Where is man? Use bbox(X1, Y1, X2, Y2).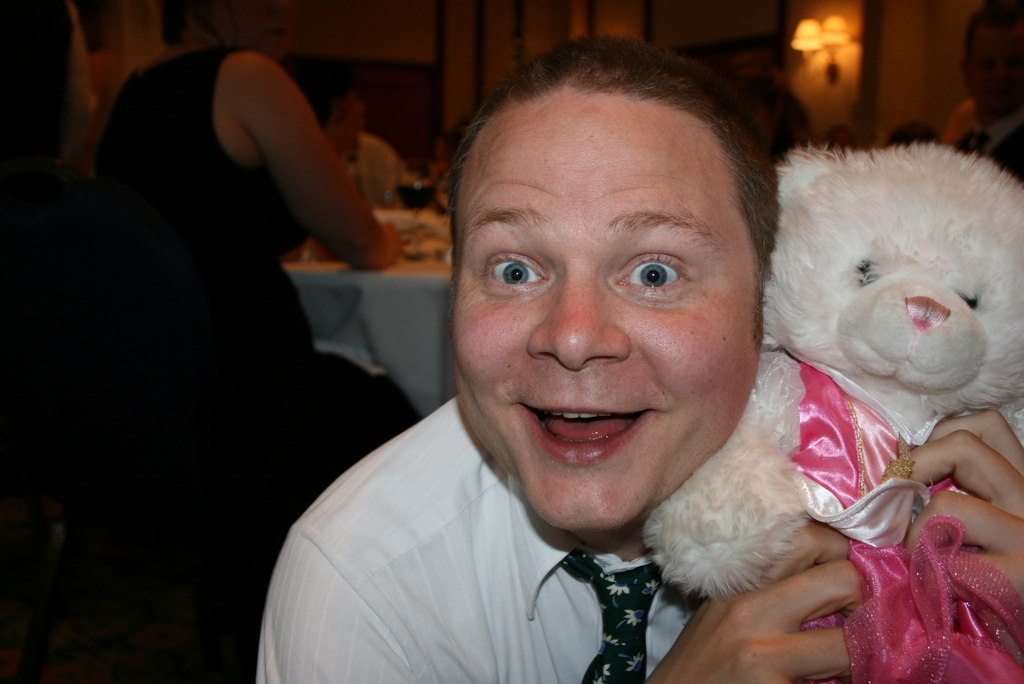
bbox(252, 29, 1023, 683).
